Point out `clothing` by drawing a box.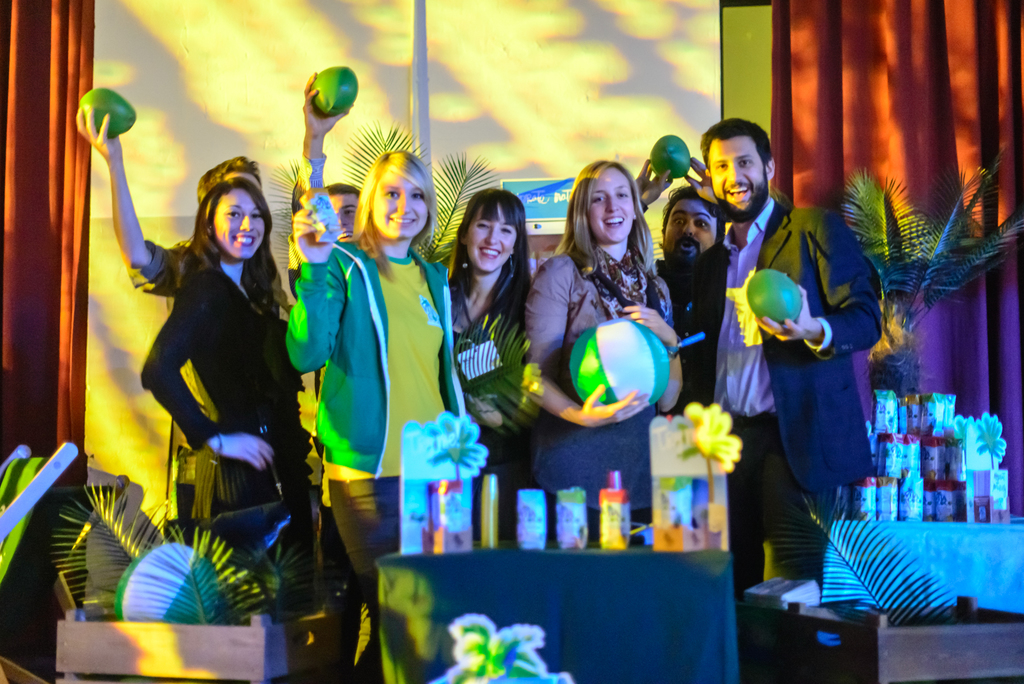
447,273,528,536.
